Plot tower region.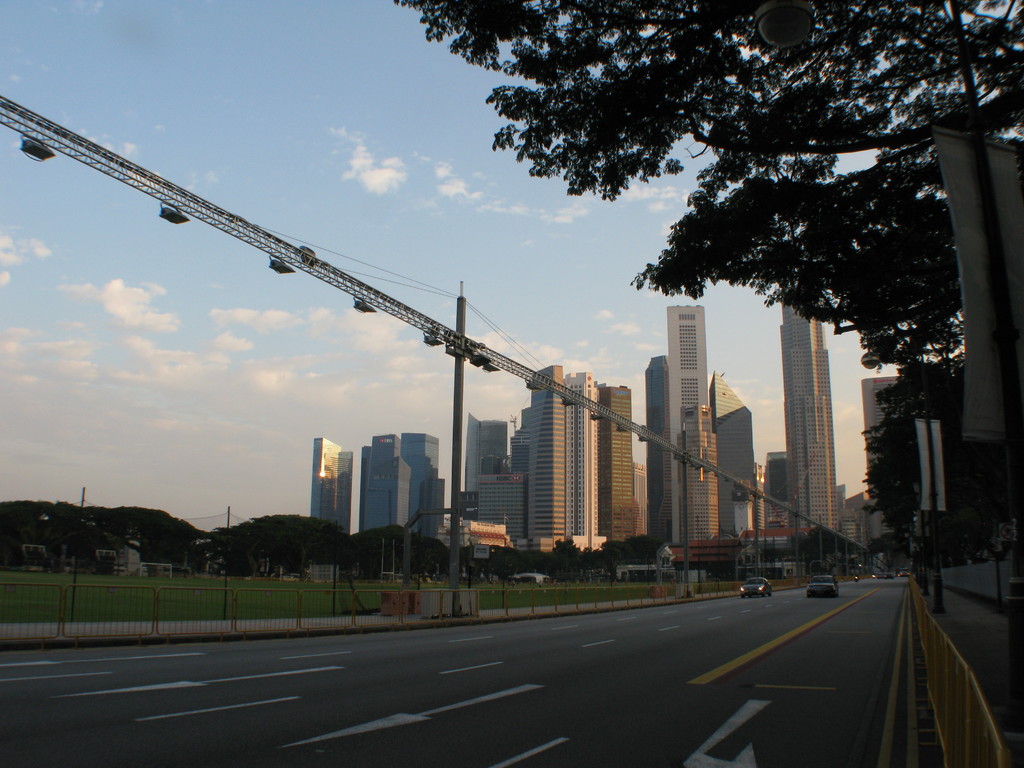
Plotted at <bbox>473, 471, 526, 550</bbox>.
